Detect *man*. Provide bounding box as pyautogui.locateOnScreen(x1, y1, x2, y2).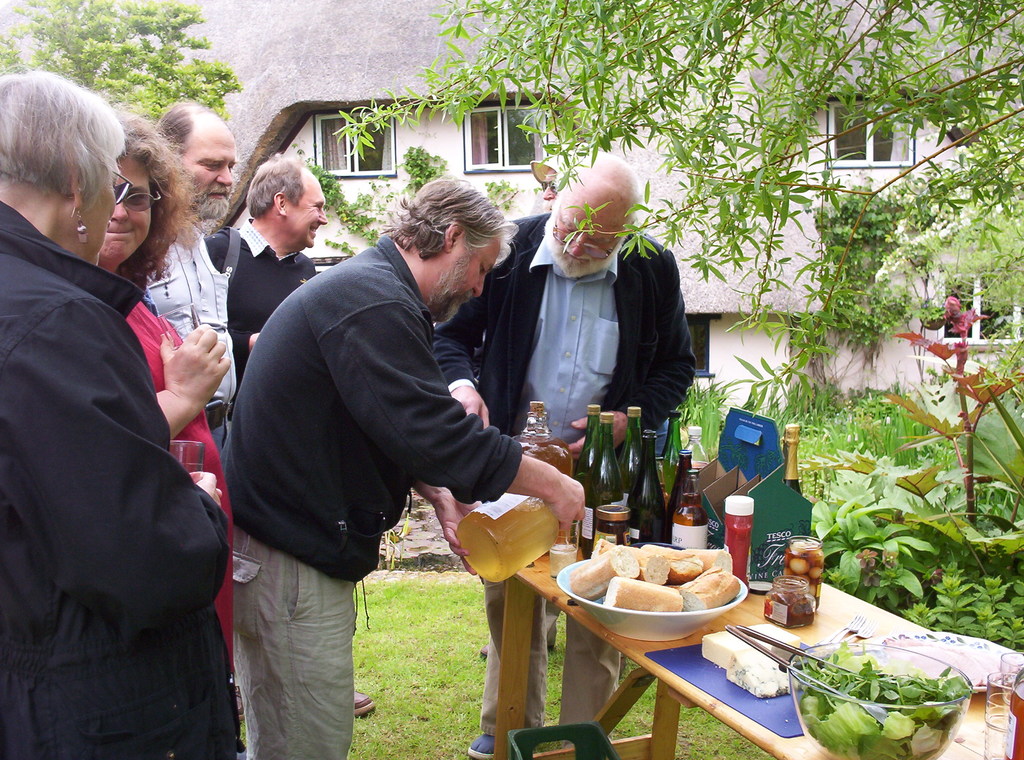
pyautogui.locateOnScreen(147, 98, 238, 469).
